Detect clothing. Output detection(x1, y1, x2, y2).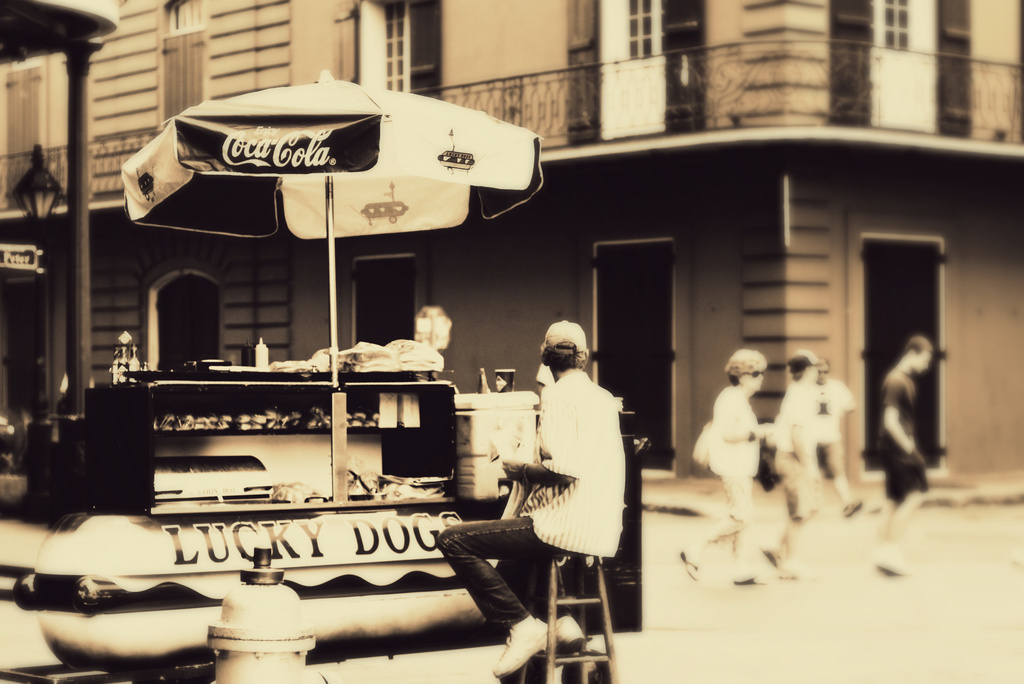
detection(807, 359, 860, 522).
